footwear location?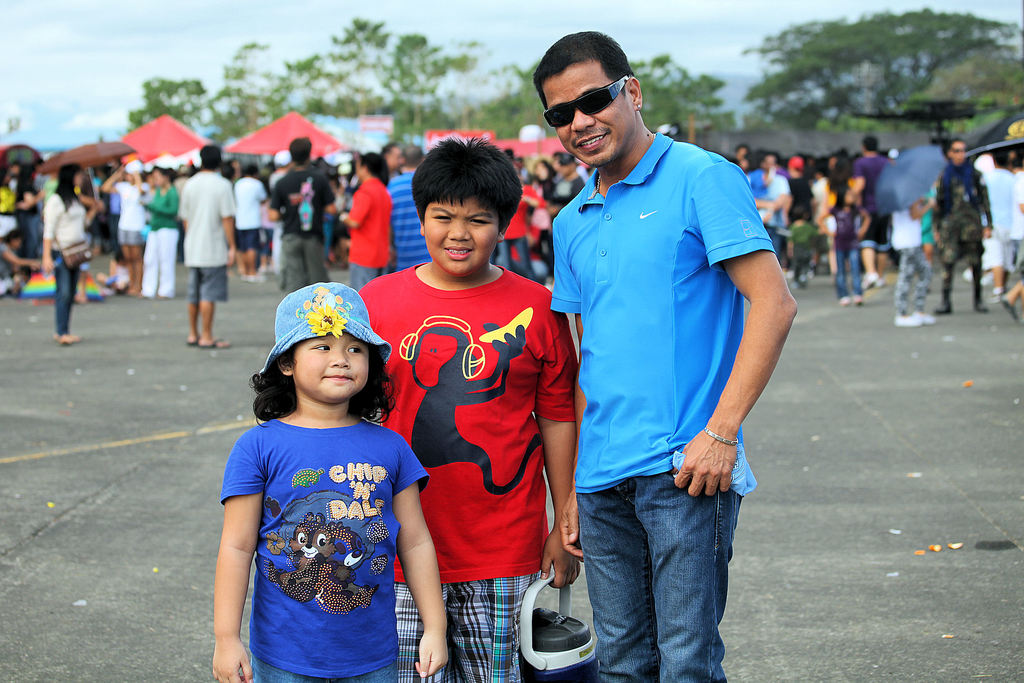
BBox(841, 299, 850, 306)
